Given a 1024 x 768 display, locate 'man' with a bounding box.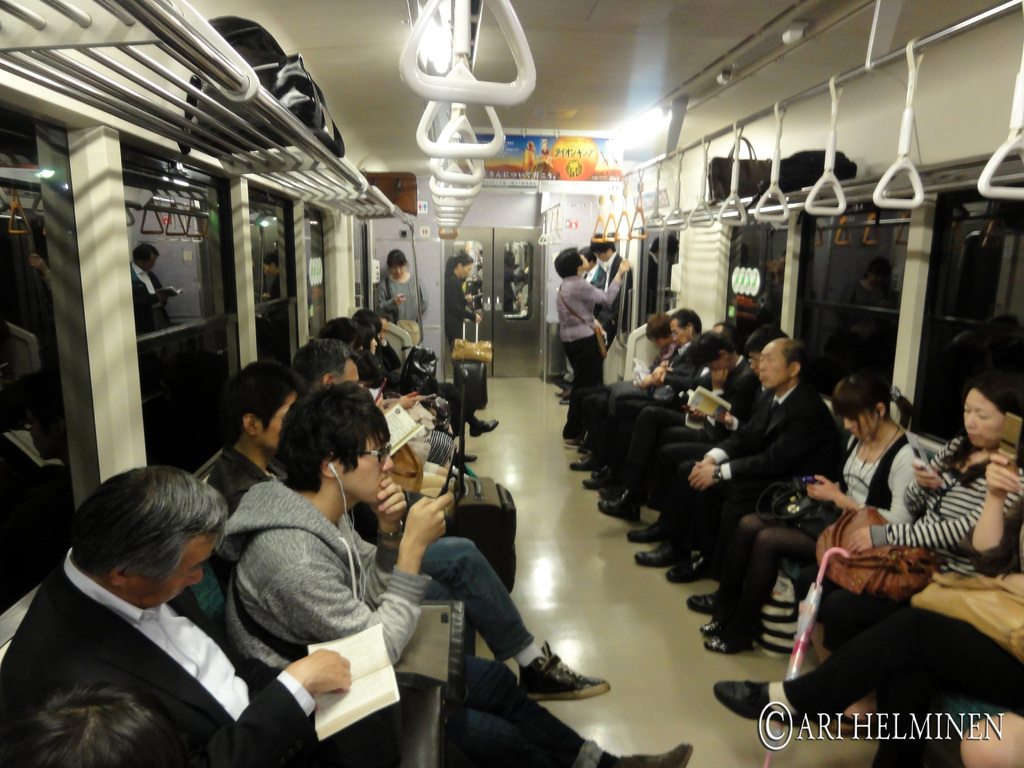
Located: {"left": 600, "top": 331, "right": 749, "bottom": 524}.
